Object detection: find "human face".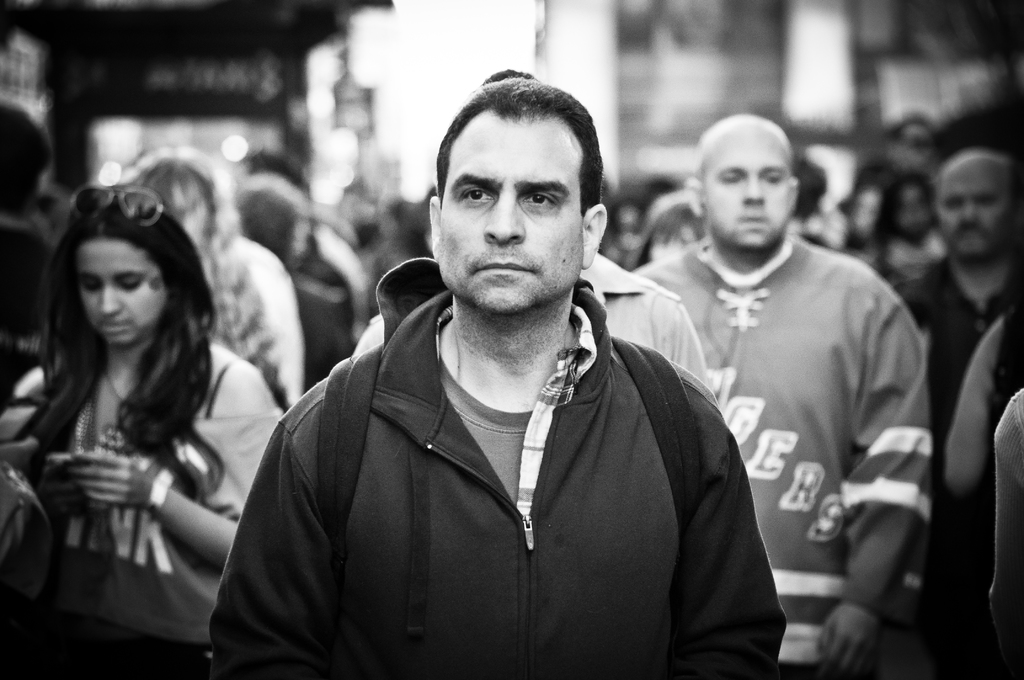
<box>886,176,932,249</box>.
